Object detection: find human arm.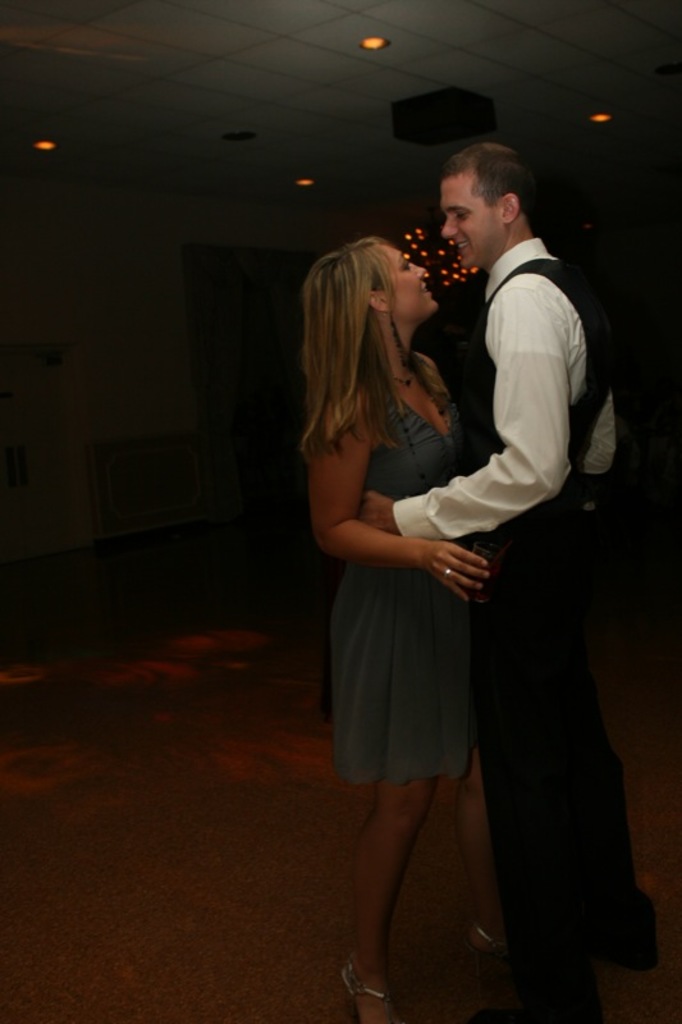
(292, 421, 482, 599).
